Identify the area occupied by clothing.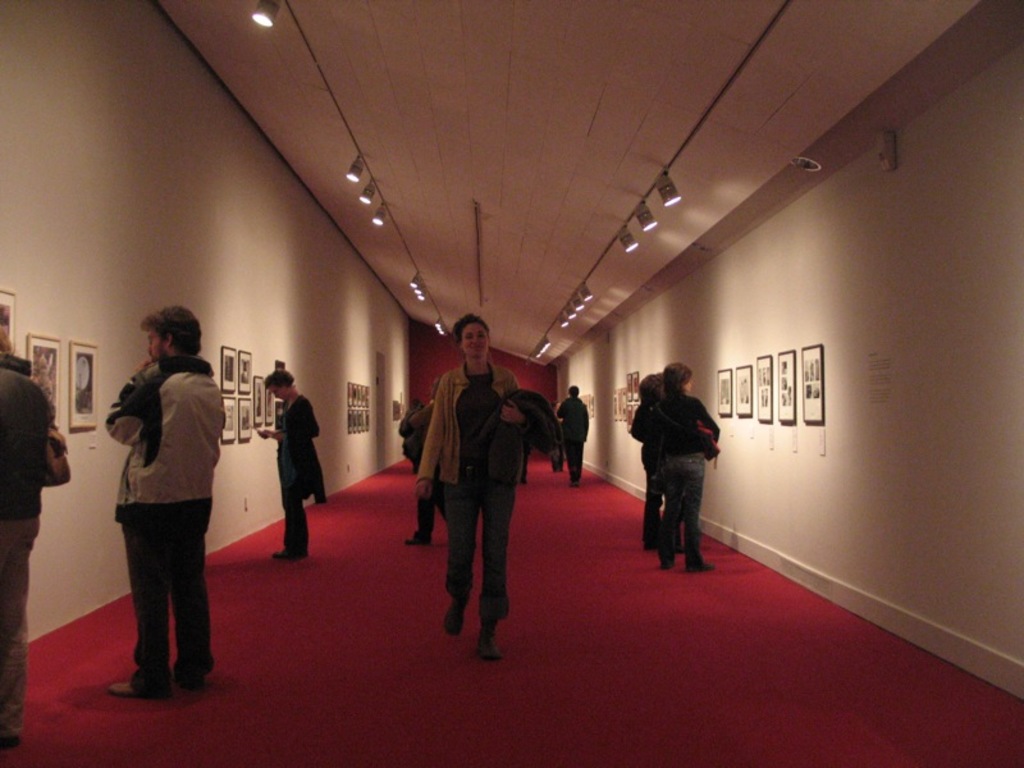
Area: box=[0, 365, 55, 733].
